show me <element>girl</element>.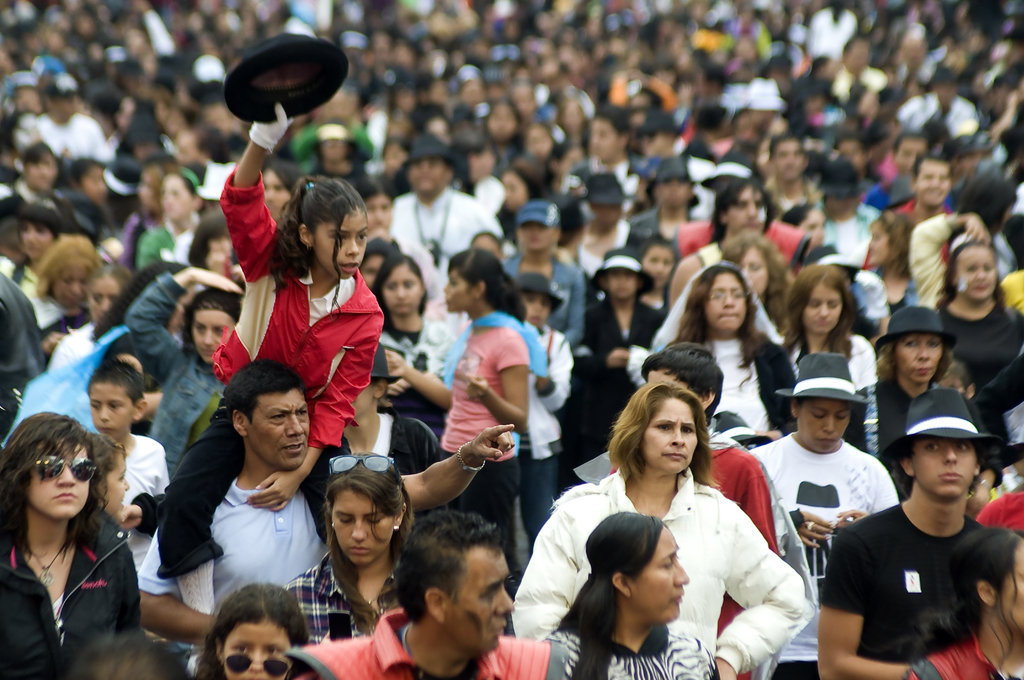
<element>girl</element> is here: pyautogui.locateOnScreen(152, 33, 385, 674).
